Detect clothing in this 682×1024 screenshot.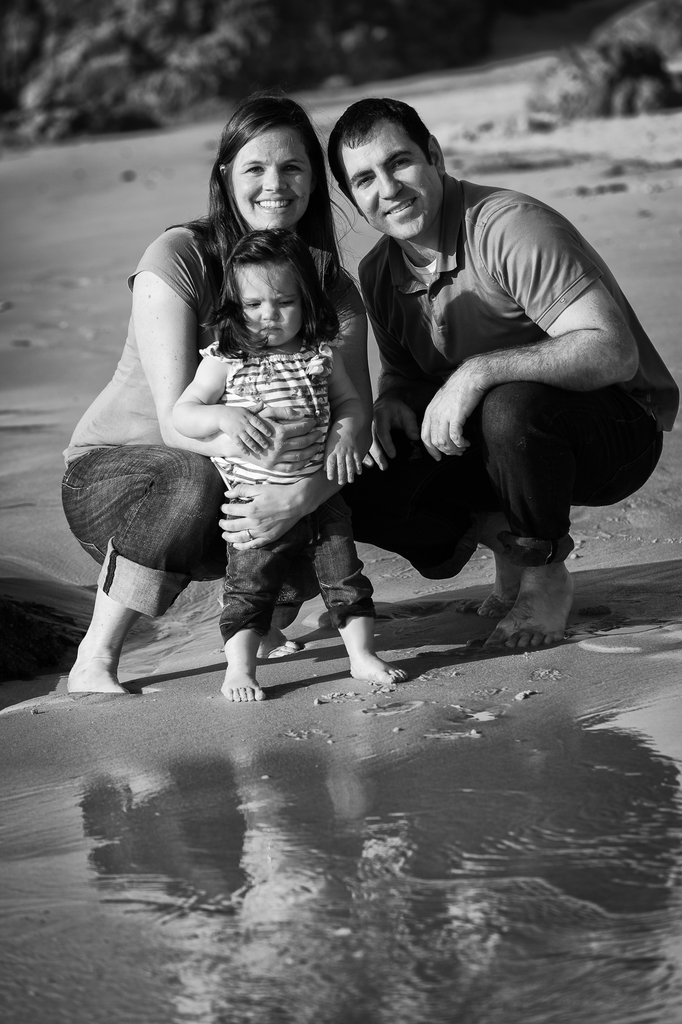
Detection: {"x1": 345, "y1": 127, "x2": 644, "y2": 603}.
